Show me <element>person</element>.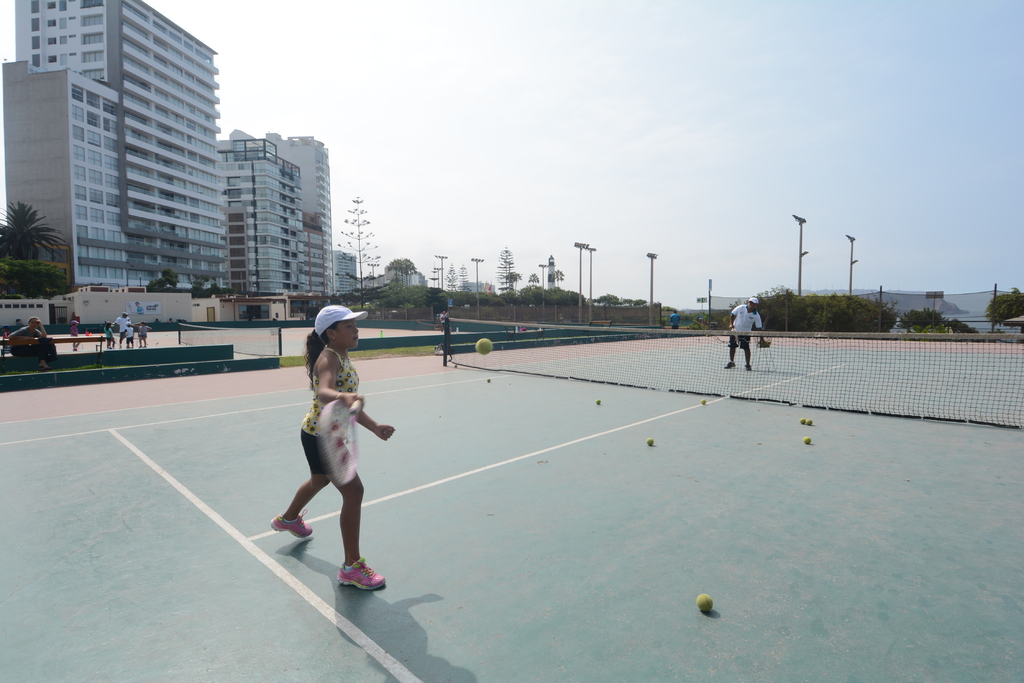
<element>person</element> is here: pyautogui.locateOnScreen(138, 322, 152, 346).
